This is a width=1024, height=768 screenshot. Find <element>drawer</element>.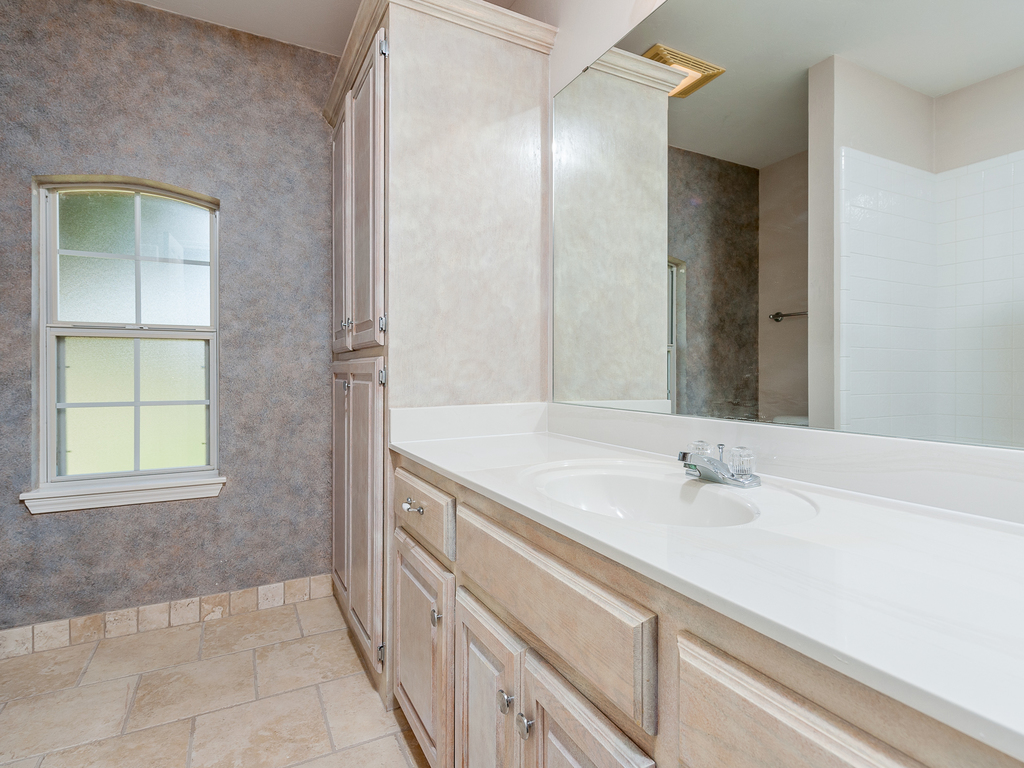
Bounding box: pyautogui.locateOnScreen(392, 462, 452, 561).
